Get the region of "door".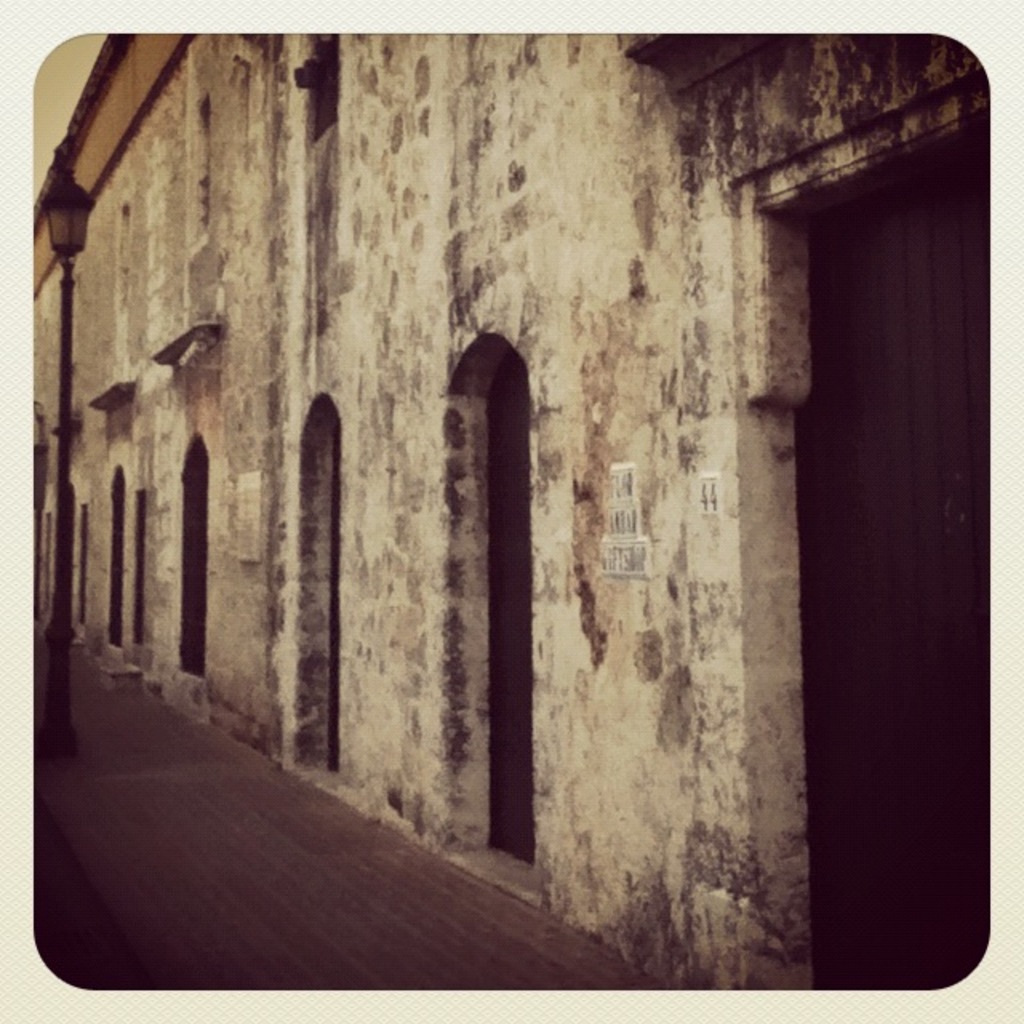
[x1=482, y1=349, x2=534, y2=867].
